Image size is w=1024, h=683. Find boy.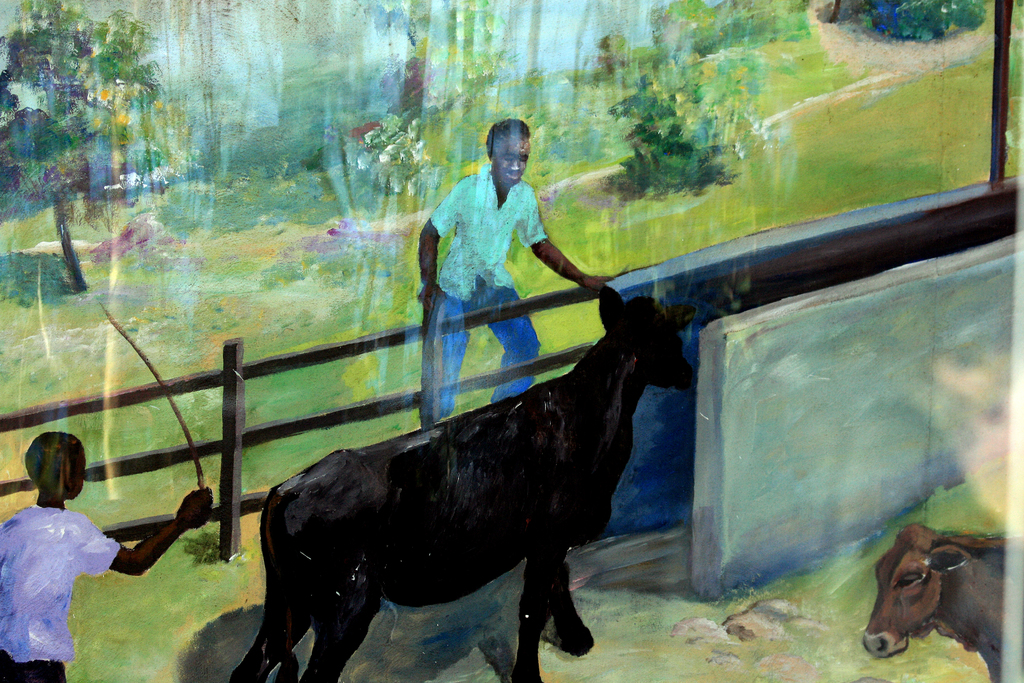
0,431,211,682.
